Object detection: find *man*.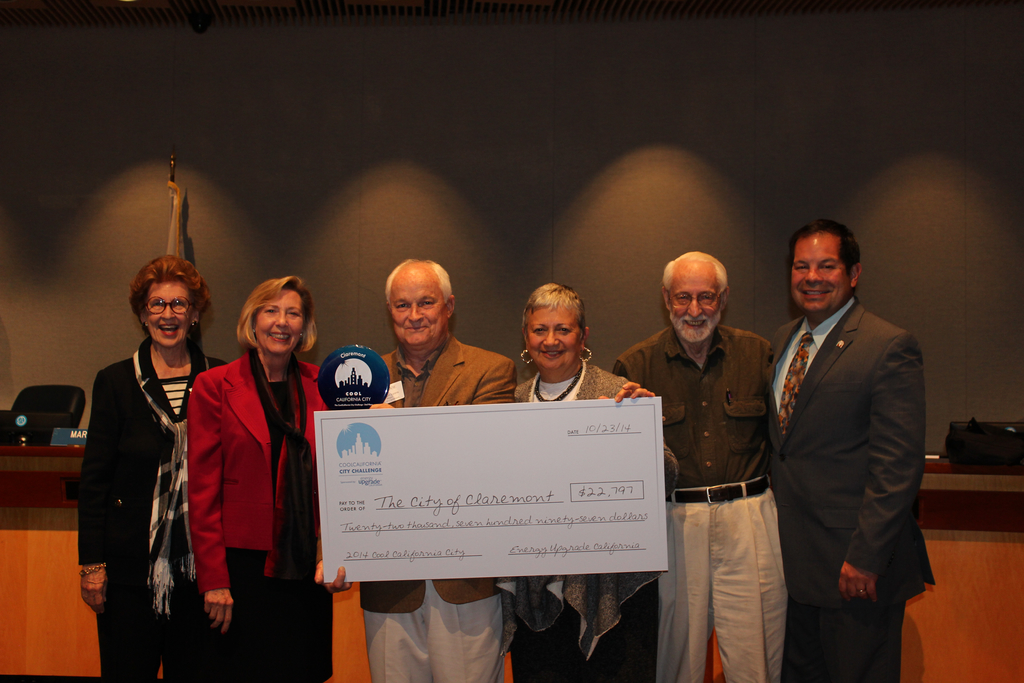
353:252:520:682.
